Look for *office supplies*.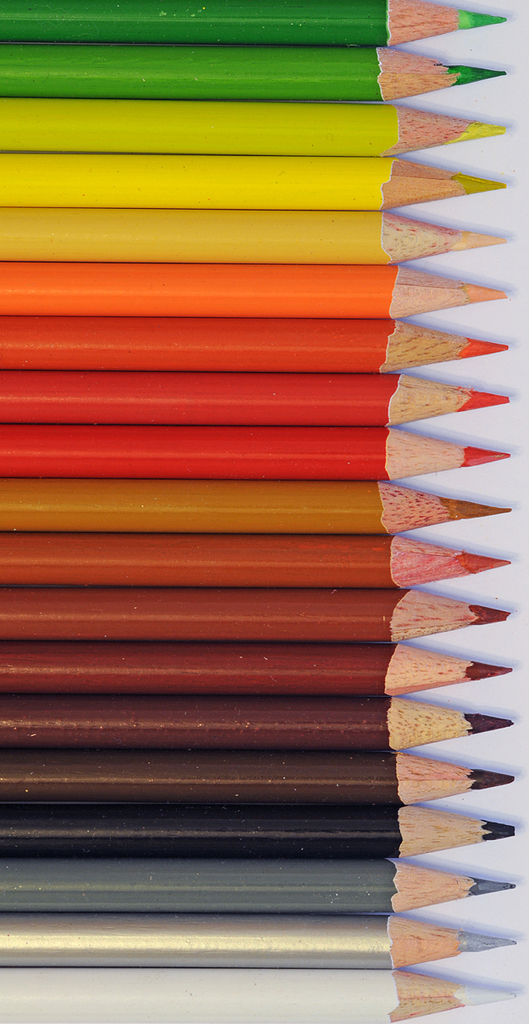
Found: locate(0, 209, 503, 268).
